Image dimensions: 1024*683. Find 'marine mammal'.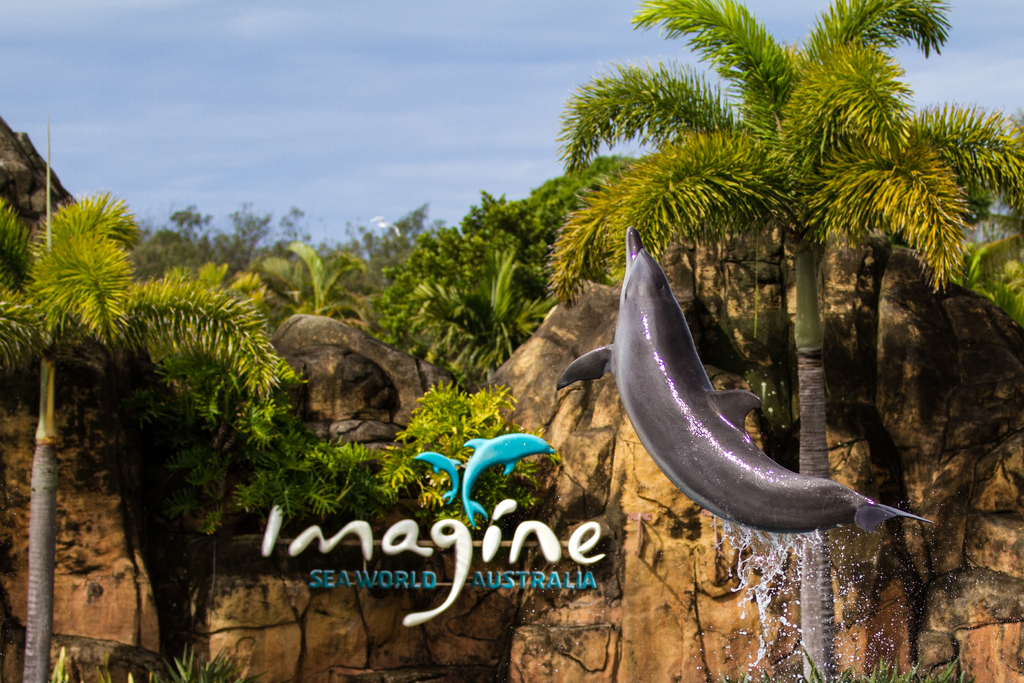
<bbox>600, 247, 929, 563</bbox>.
